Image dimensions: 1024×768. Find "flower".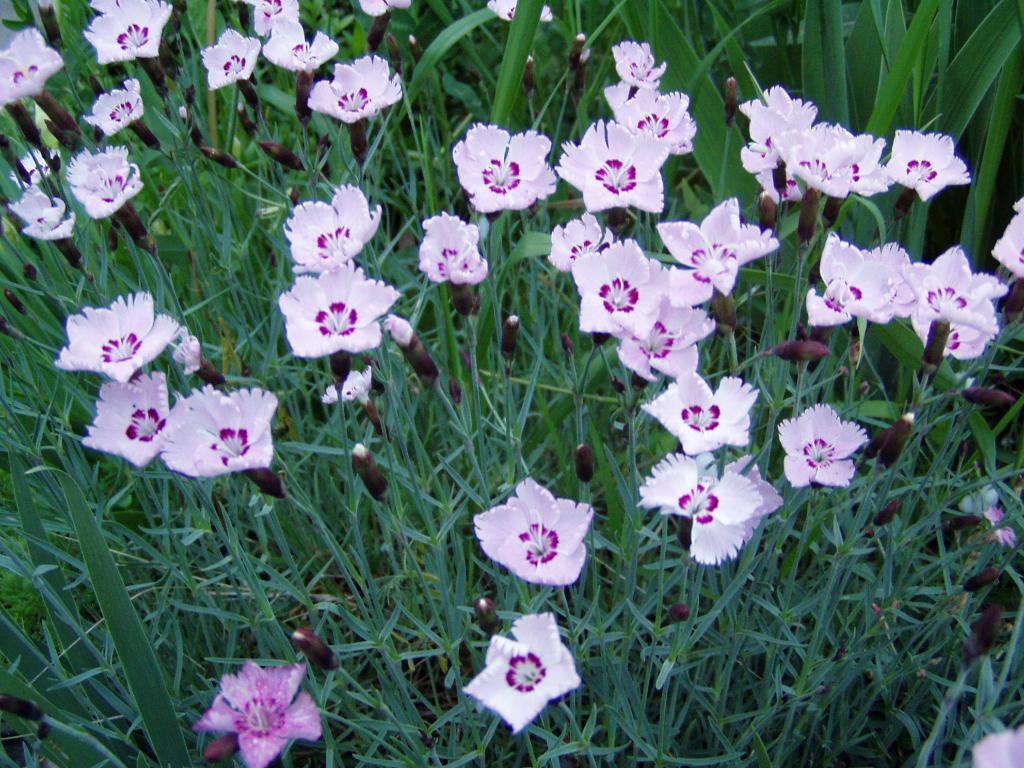
77,77,146,136.
